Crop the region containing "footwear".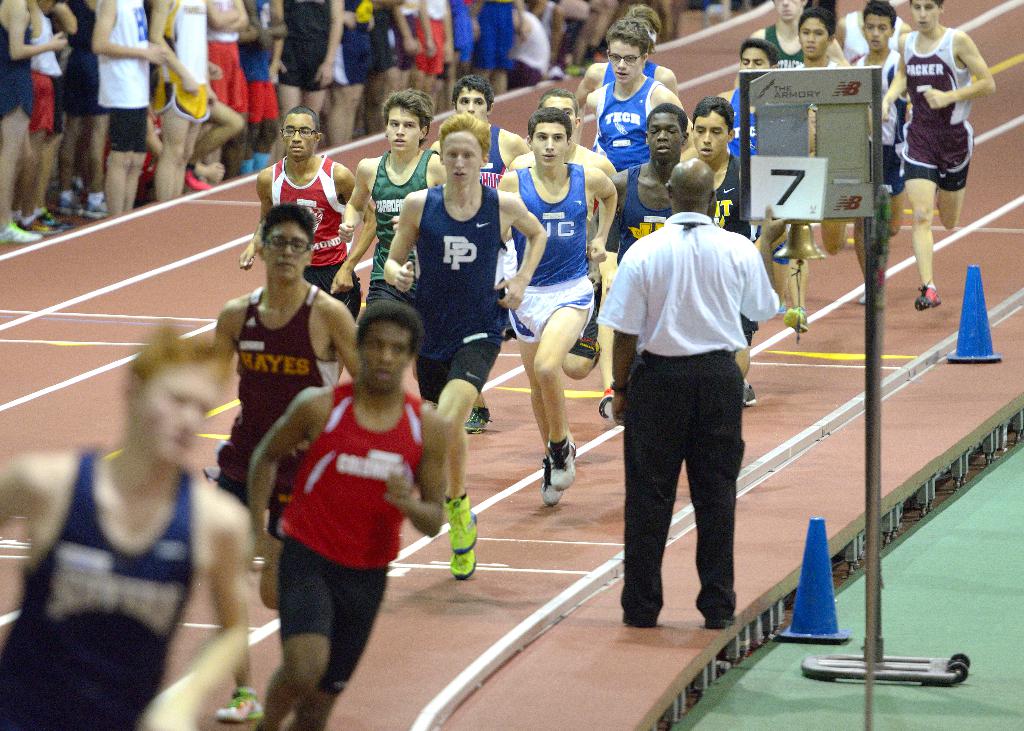
Crop region: x1=215, y1=688, x2=264, y2=724.
